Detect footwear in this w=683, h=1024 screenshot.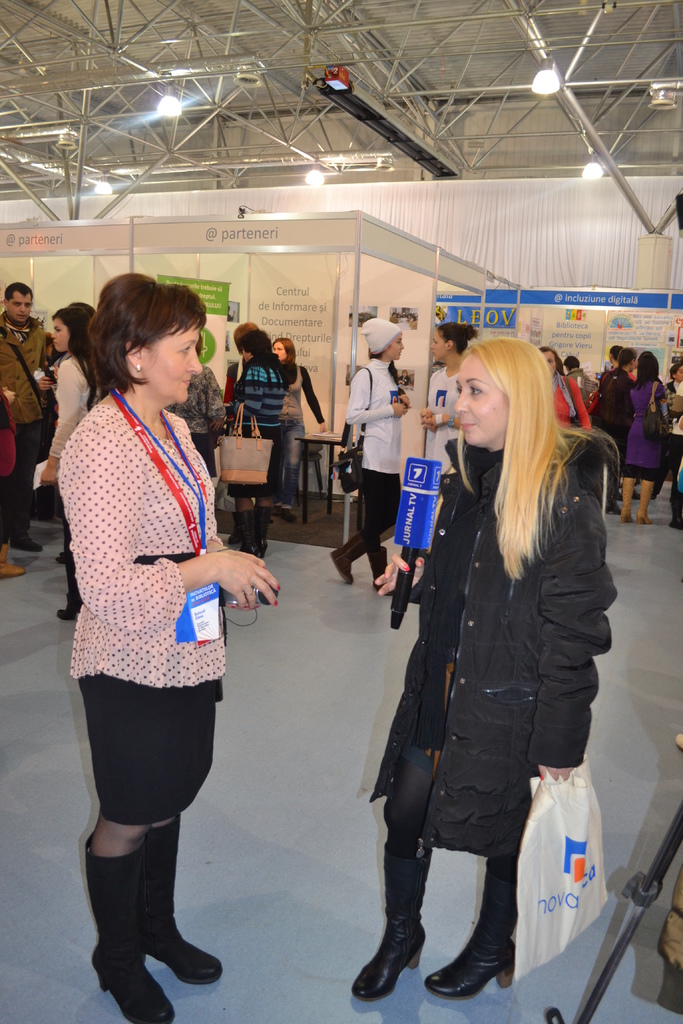
Detection: x1=0, y1=540, x2=24, y2=579.
